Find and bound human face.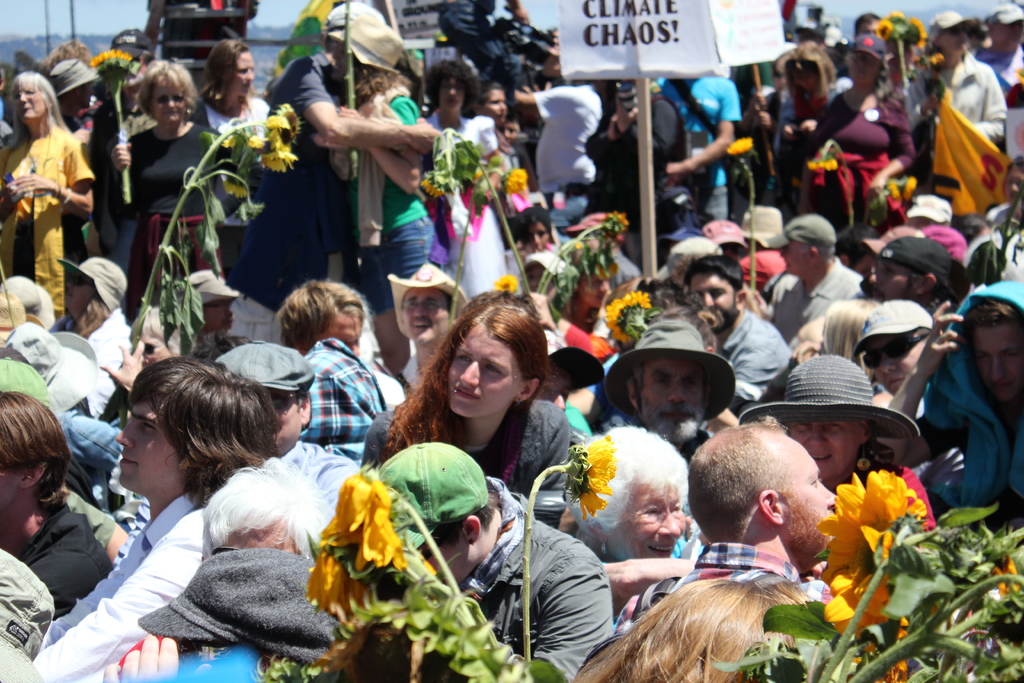
Bound: [left=871, top=262, right=920, bottom=299].
